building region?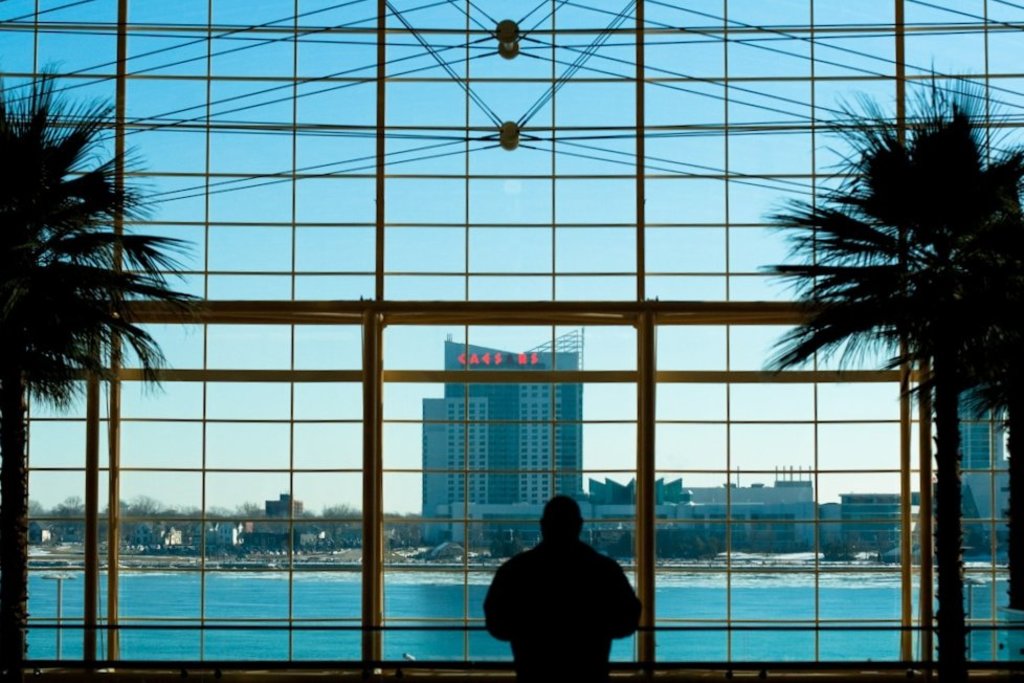
rect(422, 328, 583, 547)
